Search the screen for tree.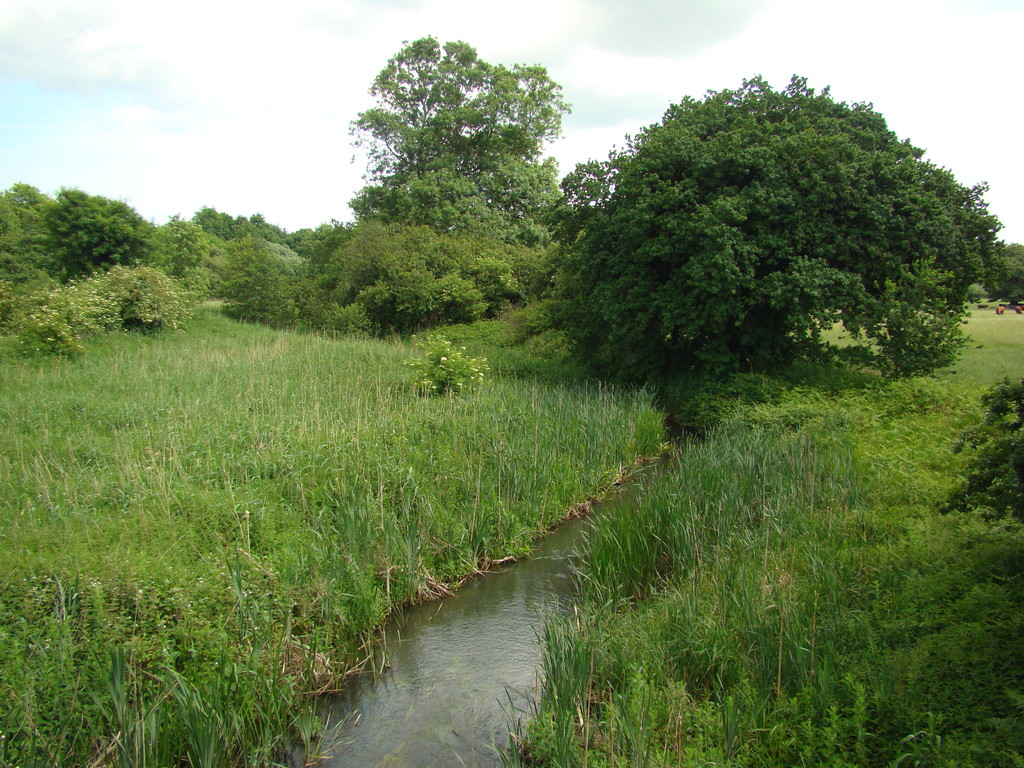
Found at x1=992, y1=241, x2=1023, y2=310.
